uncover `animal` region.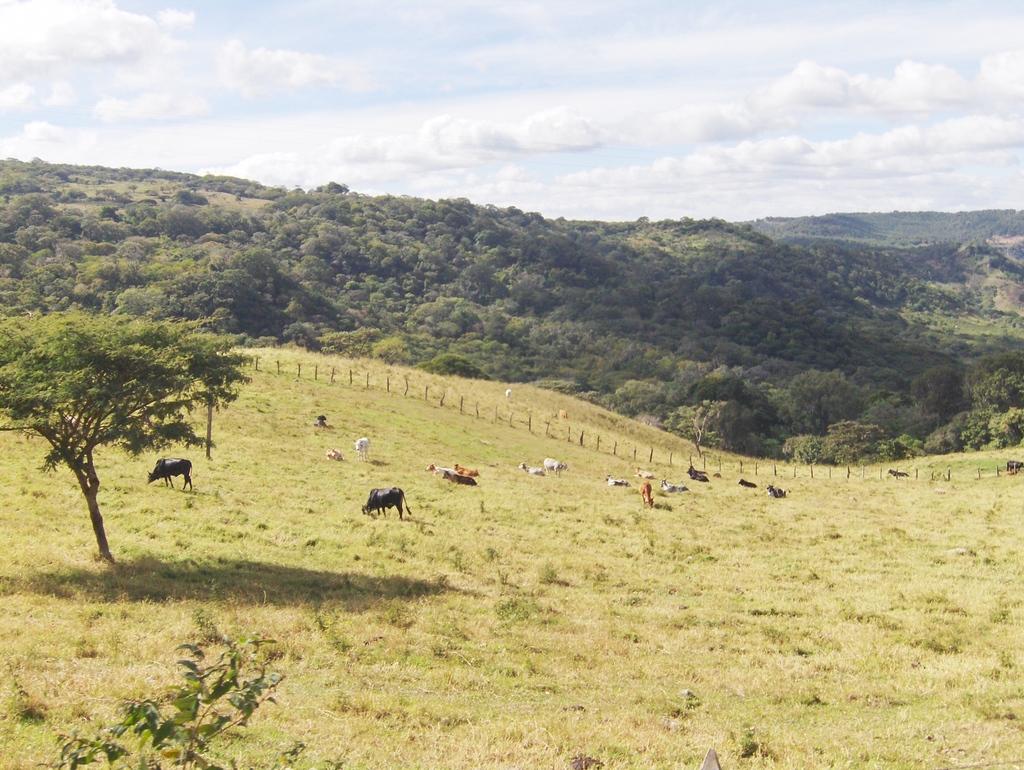
Uncovered: pyautogui.locateOnScreen(354, 436, 368, 463).
